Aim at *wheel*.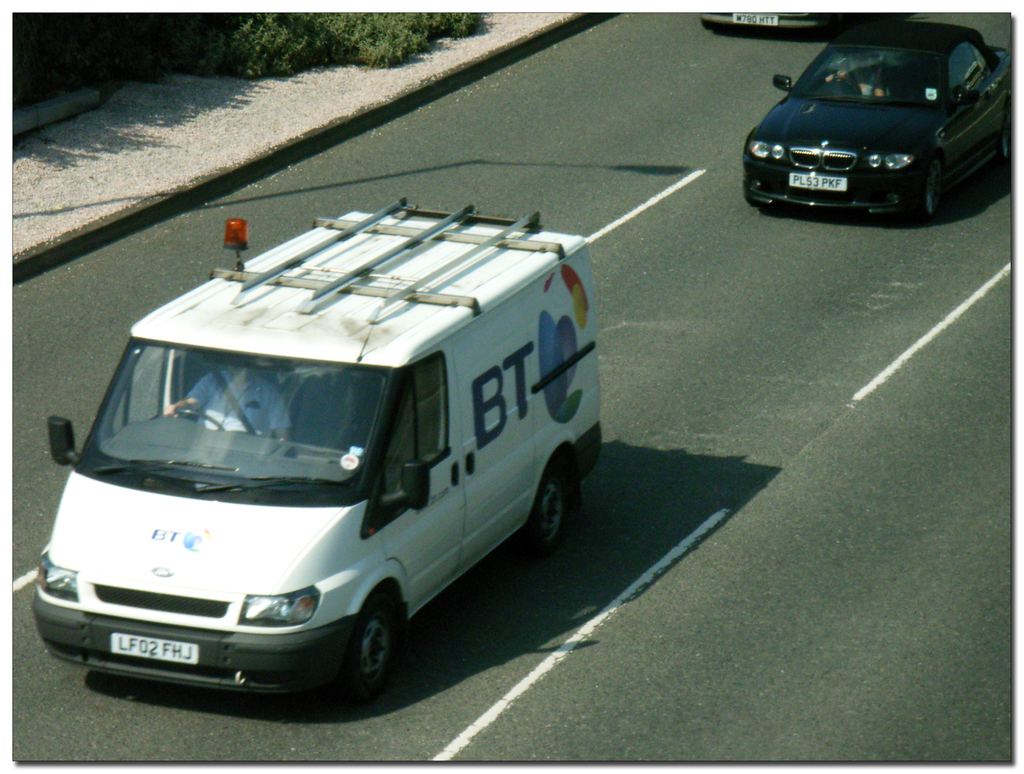
Aimed at (167, 406, 227, 428).
